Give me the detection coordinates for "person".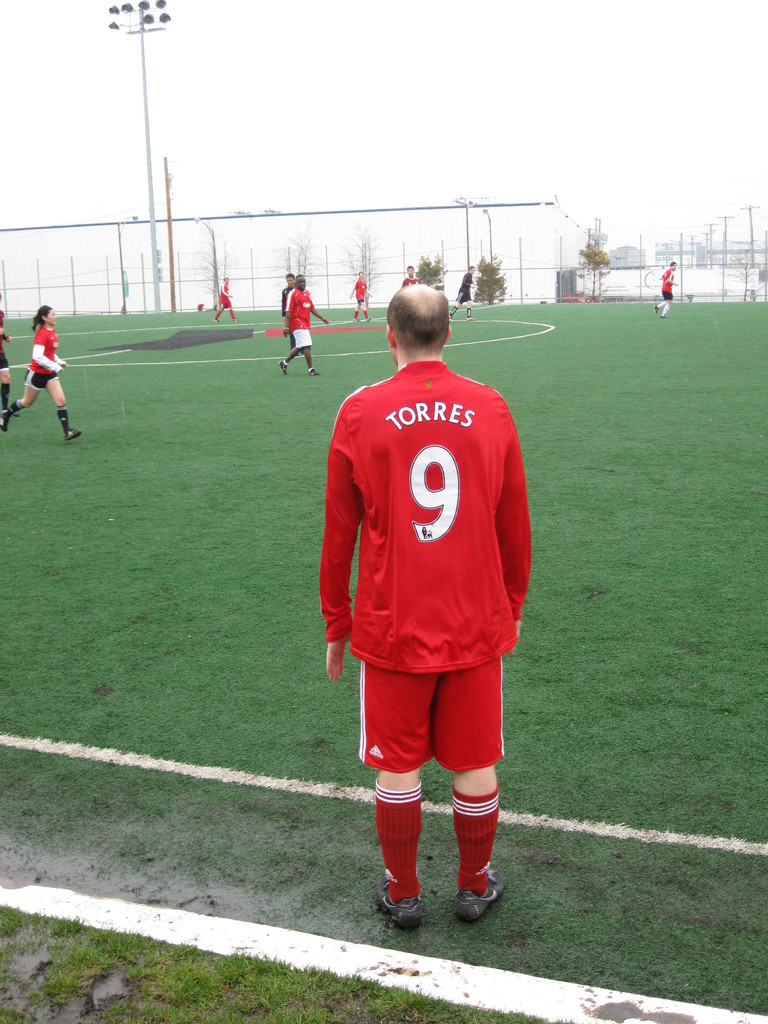
280 270 301 359.
